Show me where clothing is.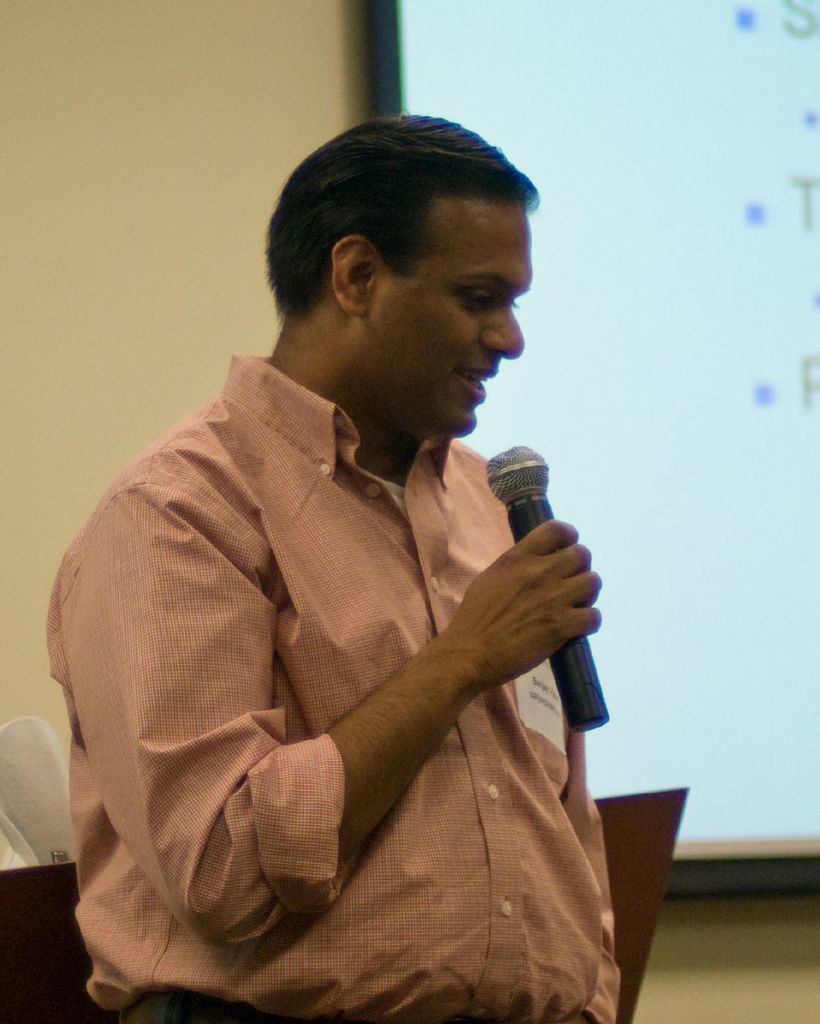
clothing is at BBox(49, 342, 633, 996).
